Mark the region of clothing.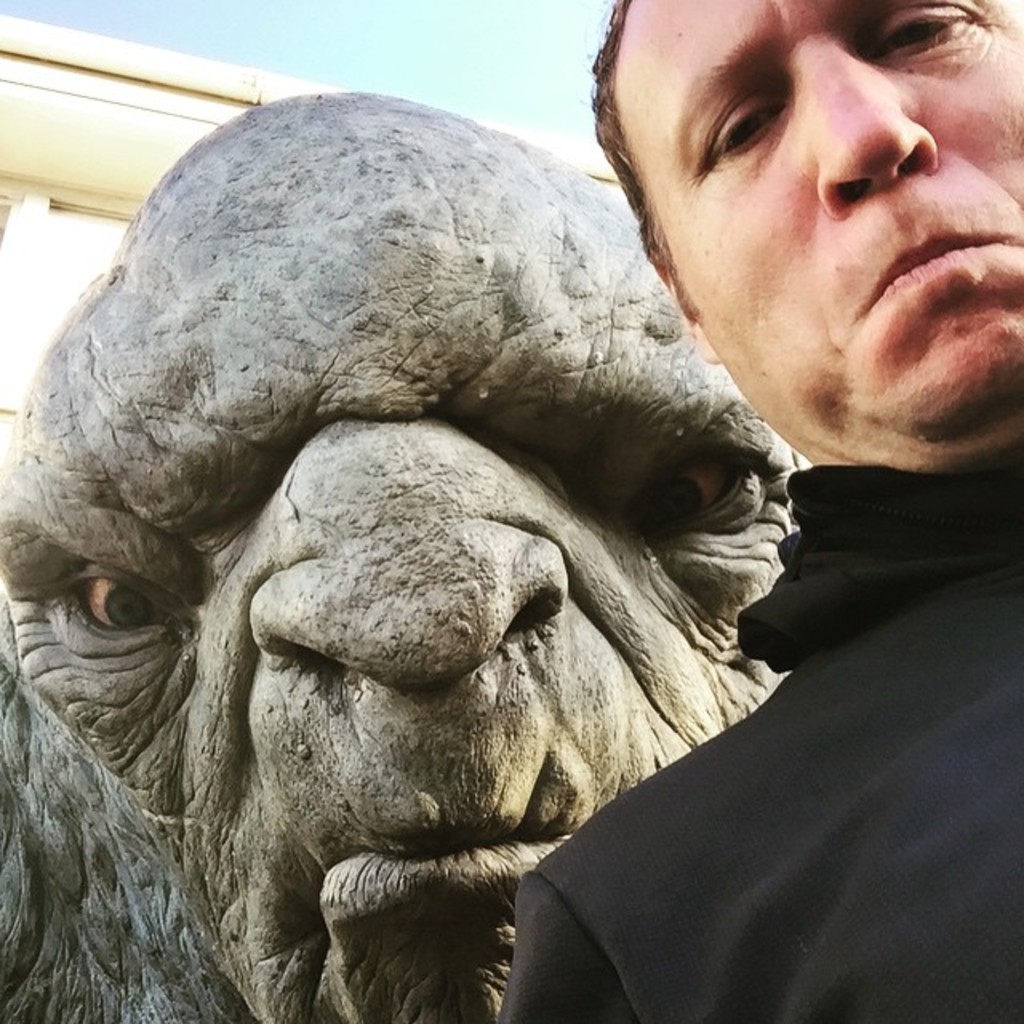
Region: BBox(571, 254, 1023, 1011).
